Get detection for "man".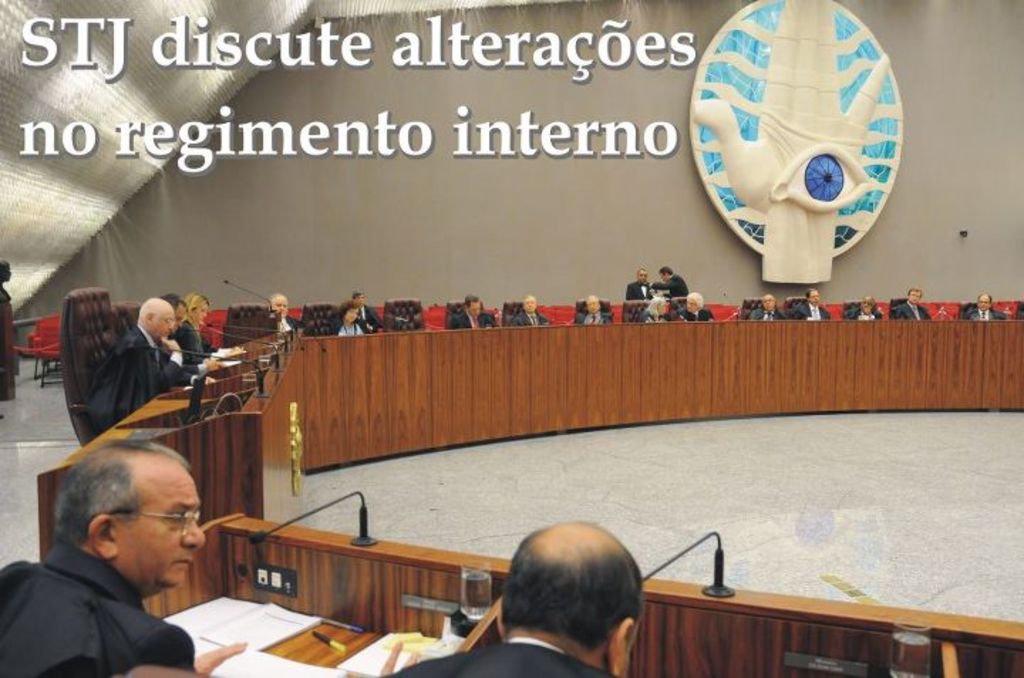
Detection: [269, 290, 310, 335].
